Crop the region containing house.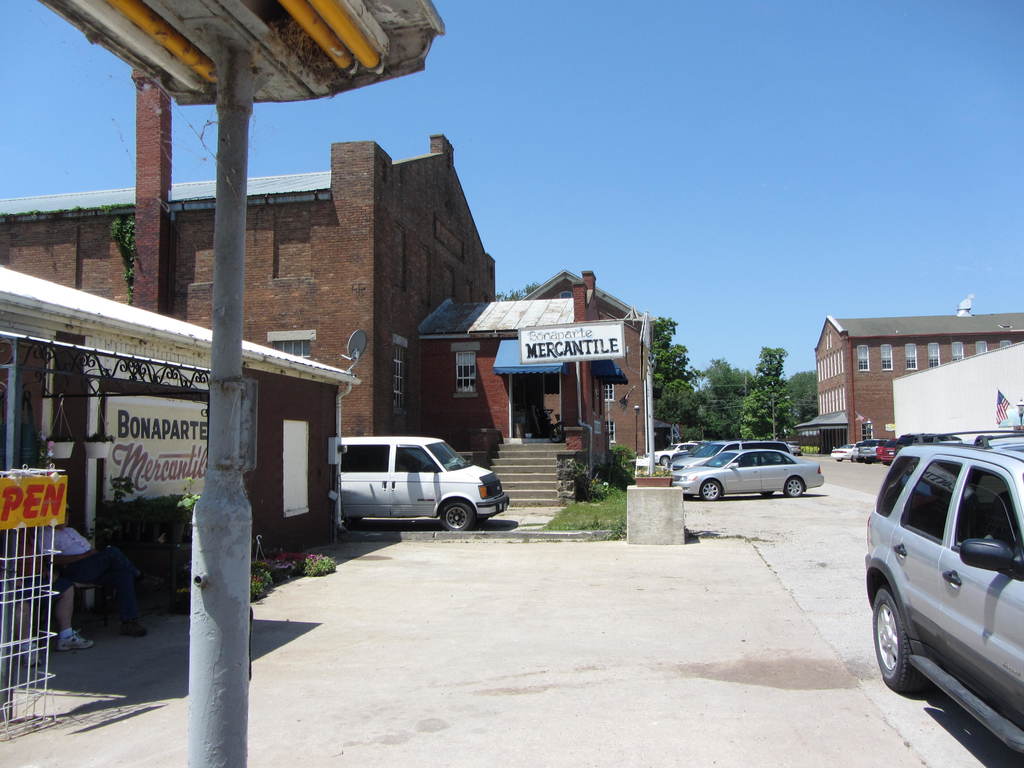
Crop region: 399 265 664 513.
